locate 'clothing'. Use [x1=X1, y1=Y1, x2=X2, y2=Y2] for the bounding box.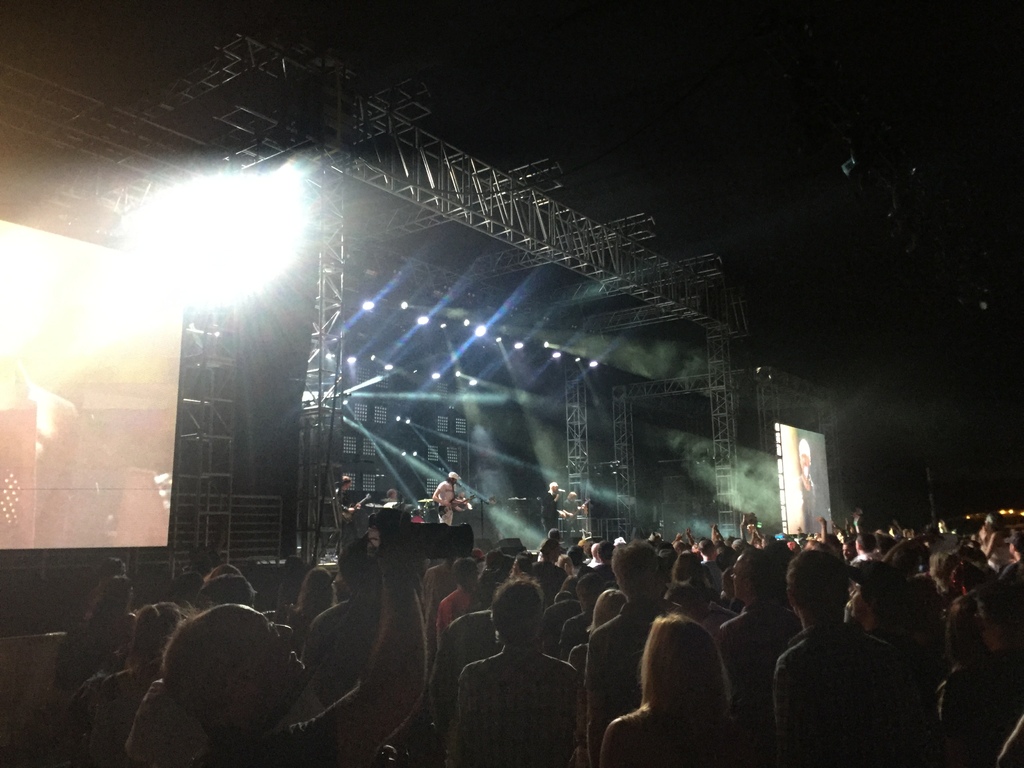
[x1=420, y1=490, x2=460, y2=523].
